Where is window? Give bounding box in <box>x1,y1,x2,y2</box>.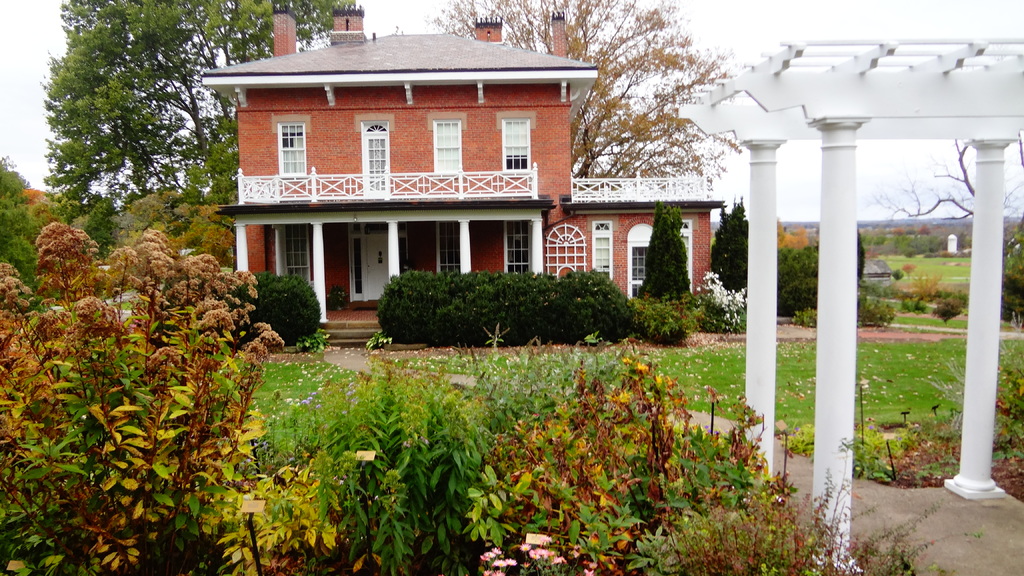
<box>430,120,461,179</box>.
